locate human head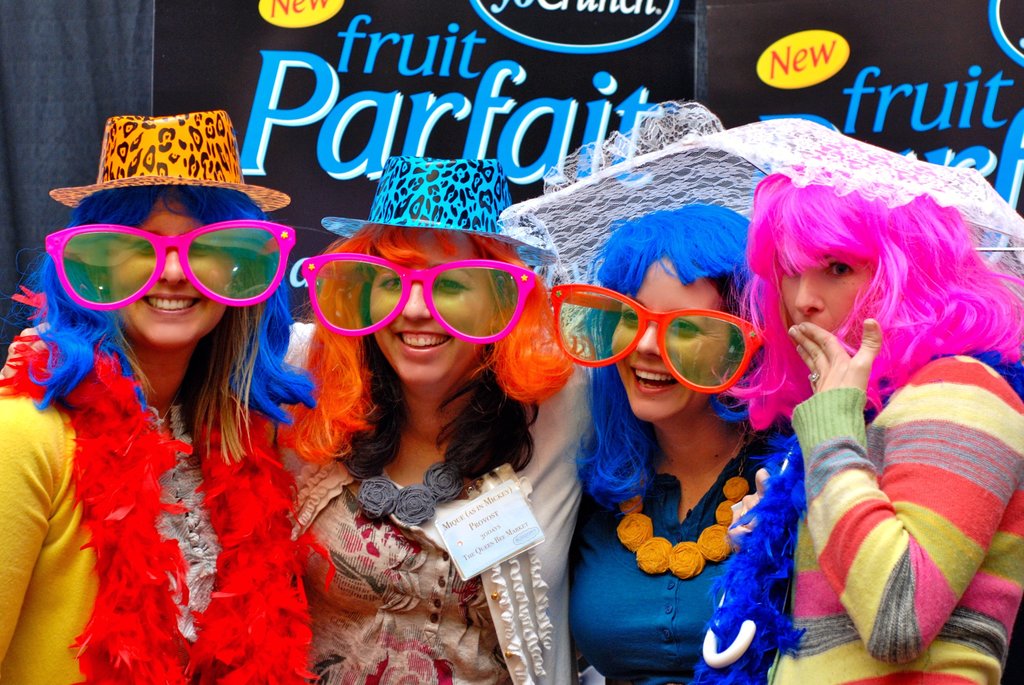
(x1=748, y1=158, x2=974, y2=385)
